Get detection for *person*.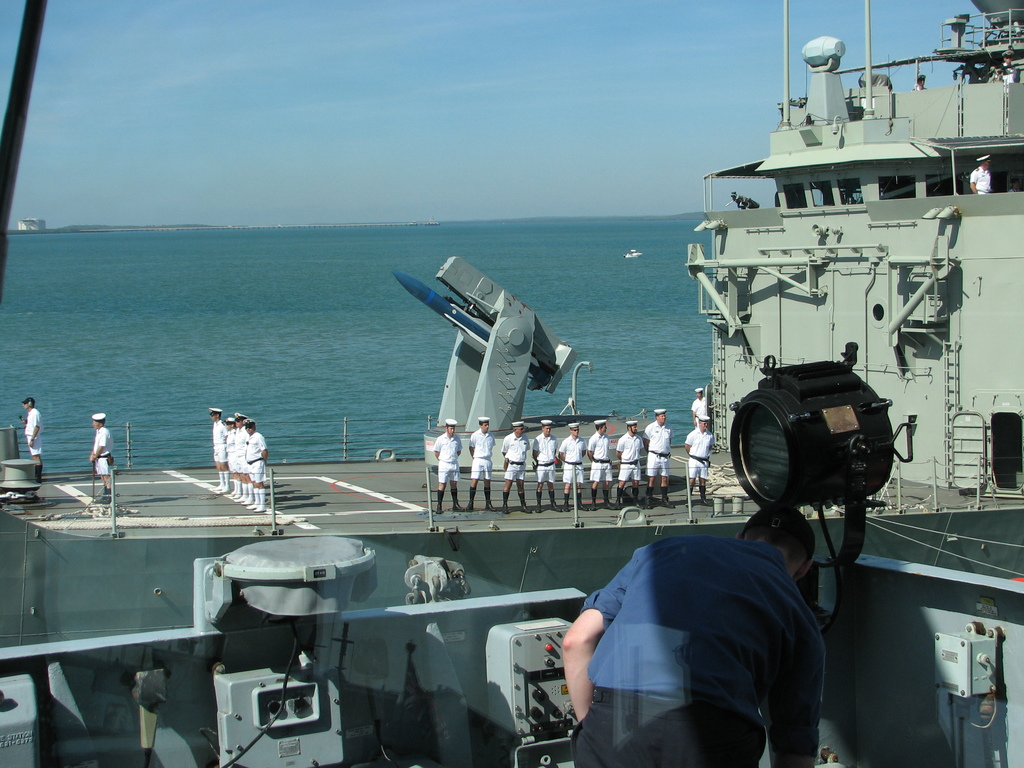
Detection: x1=90, y1=412, x2=113, y2=500.
